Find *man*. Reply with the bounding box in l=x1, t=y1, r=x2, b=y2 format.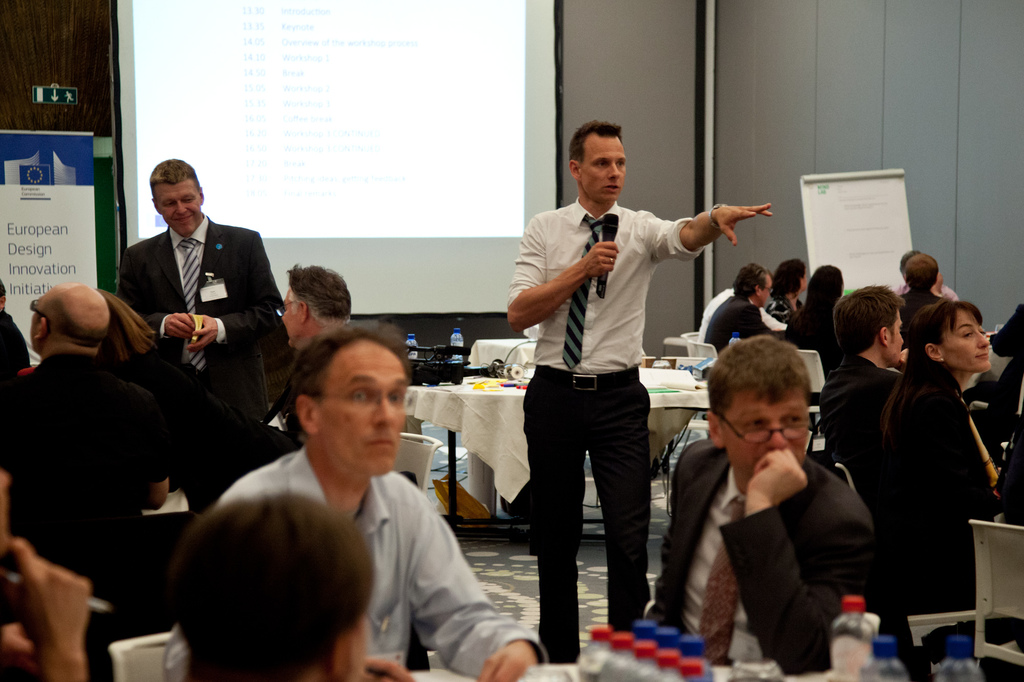
l=118, t=157, r=289, b=422.
